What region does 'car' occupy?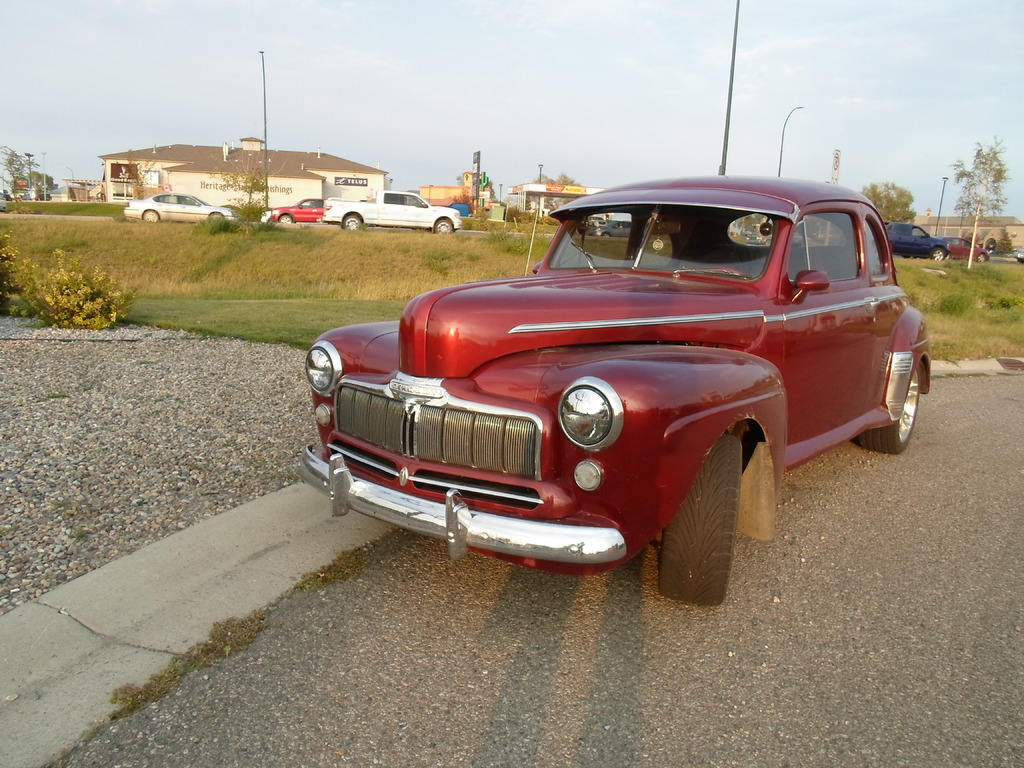
box(883, 220, 939, 254).
